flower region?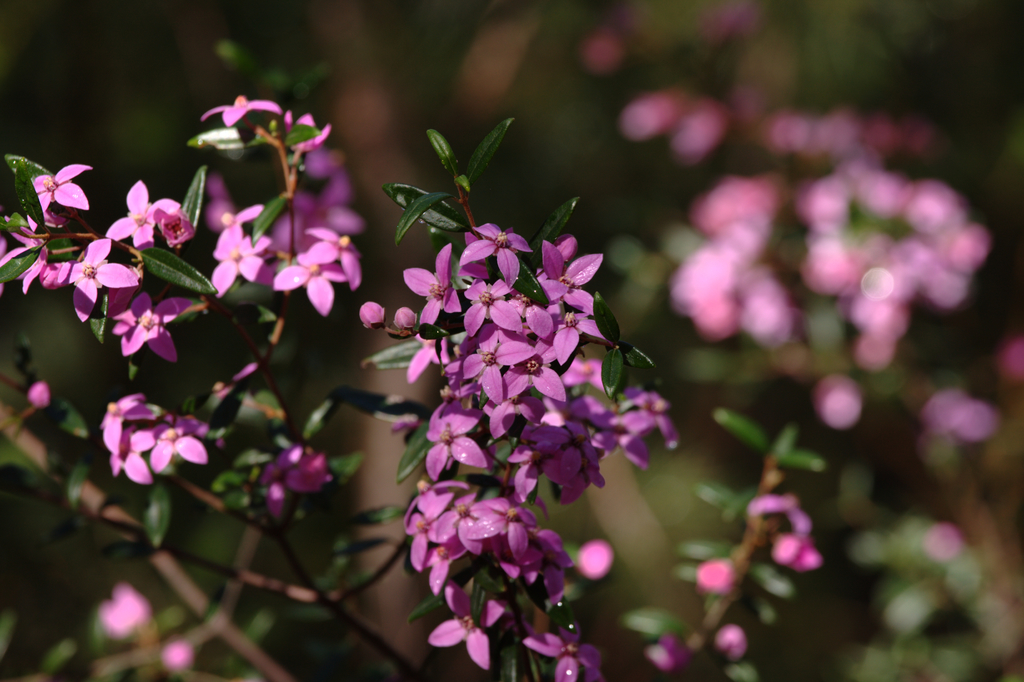
crop(282, 110, 343, 158)
